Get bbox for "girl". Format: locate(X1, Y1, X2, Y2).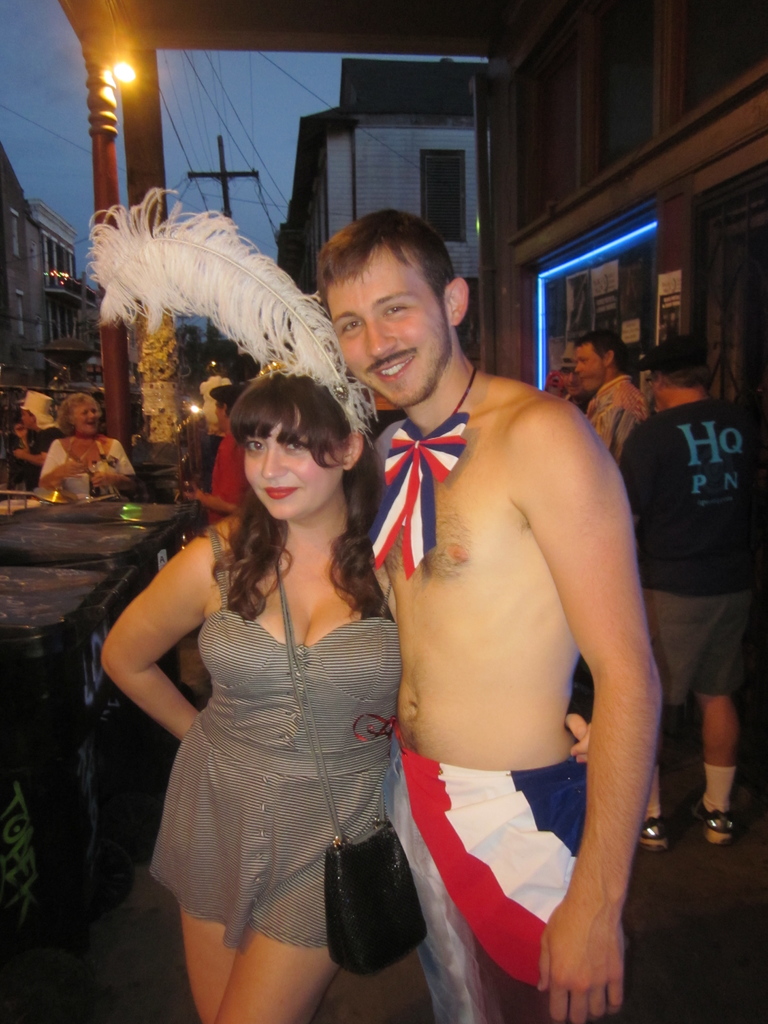
locate(98, 192, 591, 1023).
